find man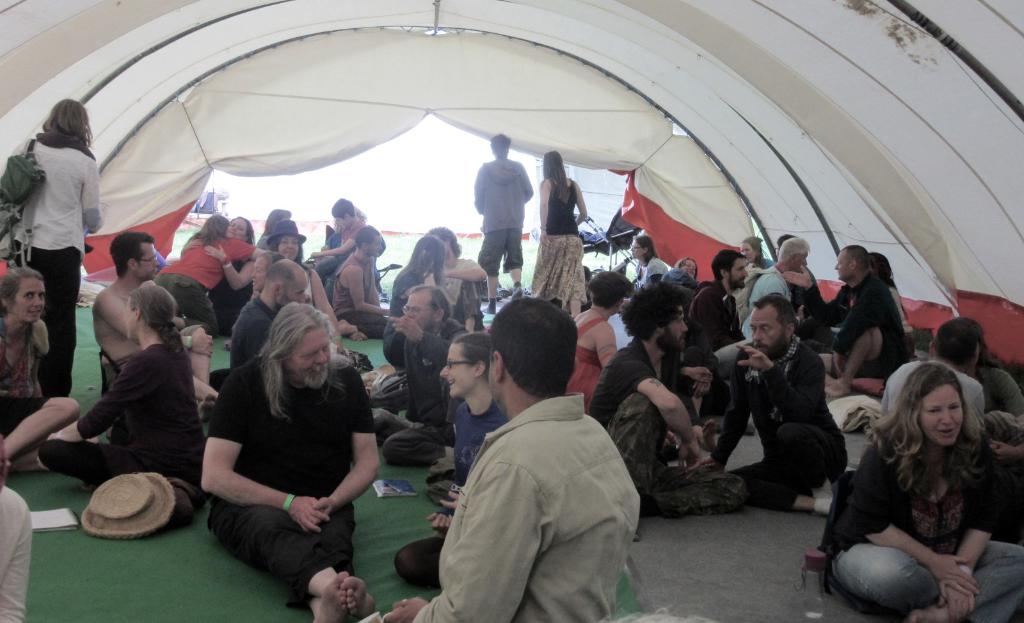
bbox=[593, 284, 749, 508]
